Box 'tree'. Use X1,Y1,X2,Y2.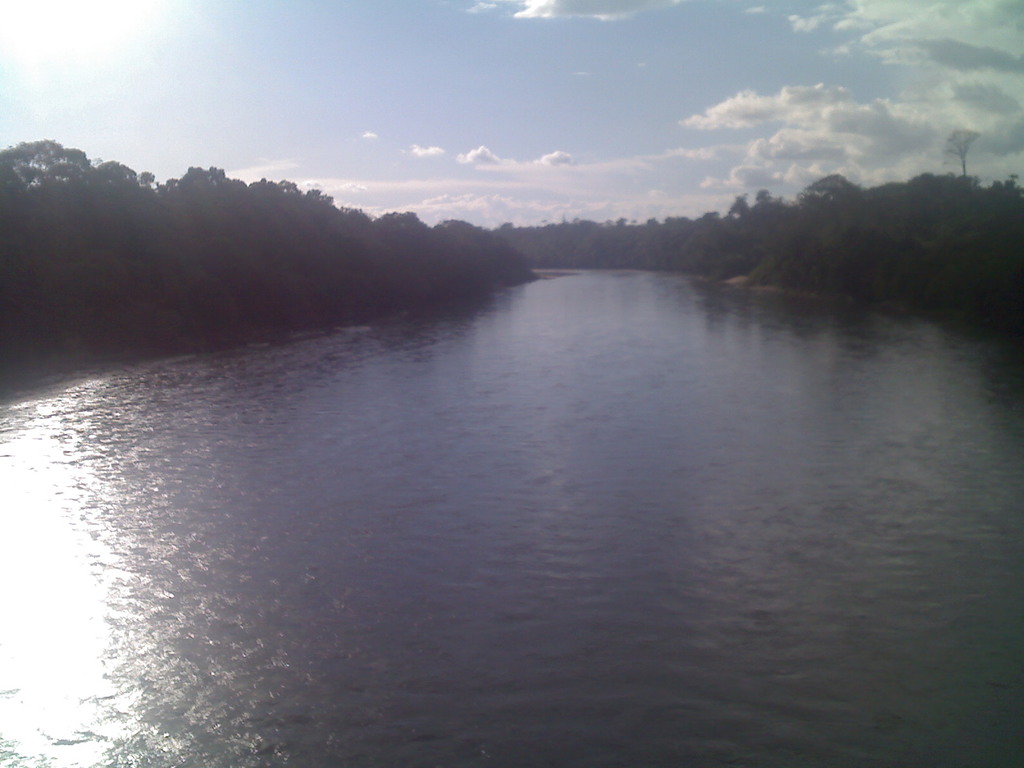
945,219,996,296.
